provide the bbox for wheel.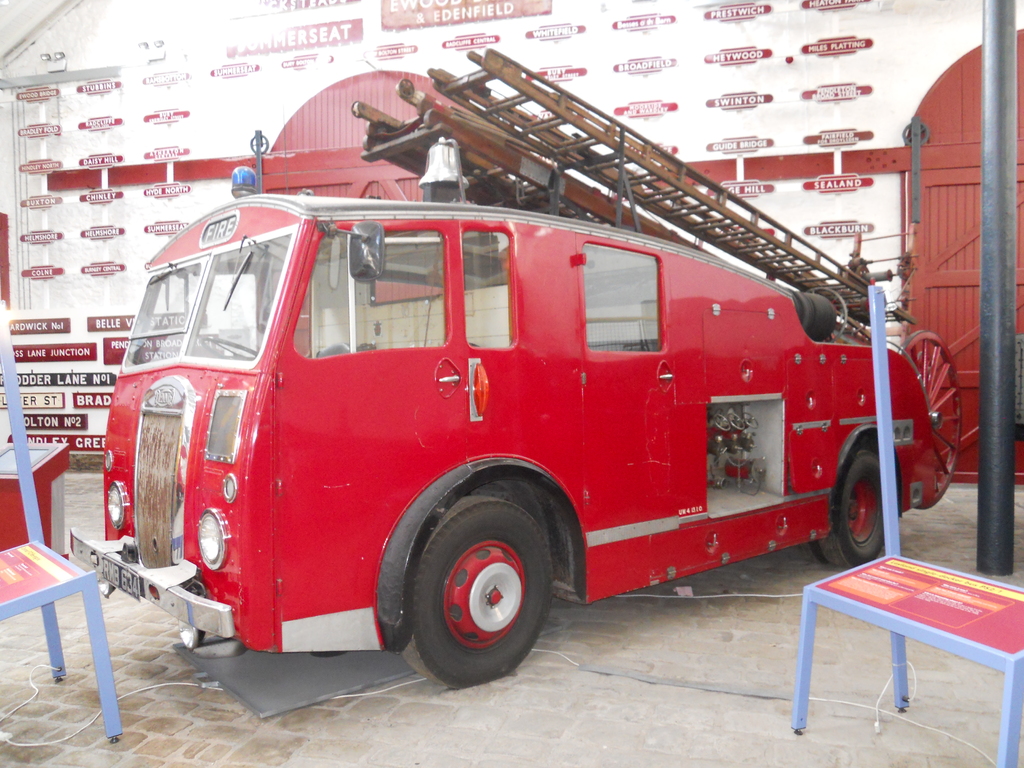
x1=195 y1=333 x2=263 y2=363.
